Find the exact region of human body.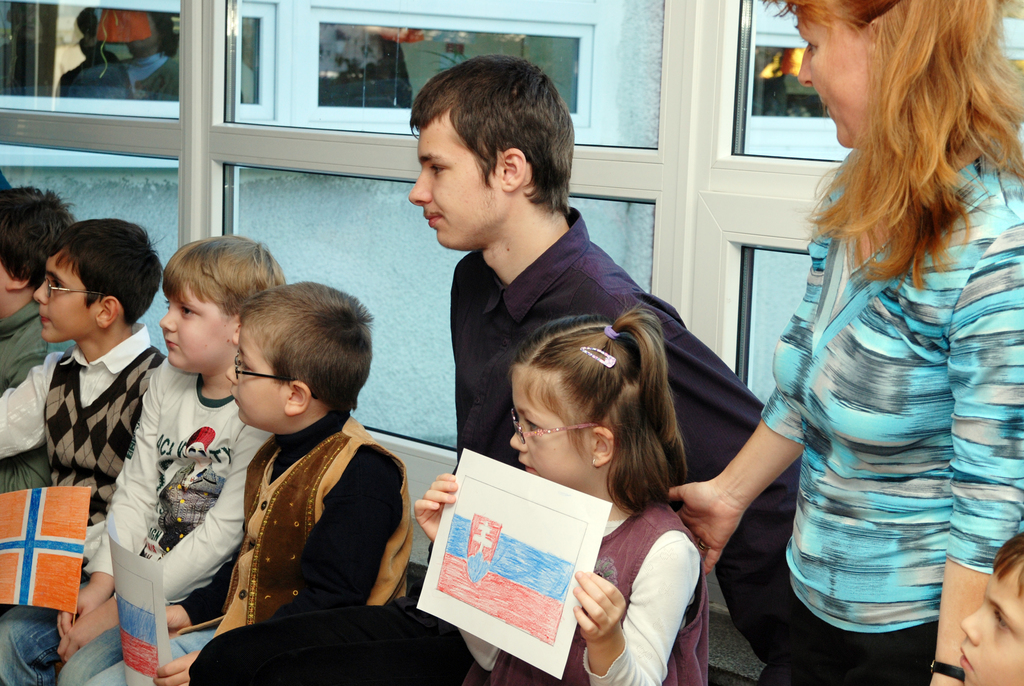
Exact region: <region>0, 330, 167, 612</region>.
